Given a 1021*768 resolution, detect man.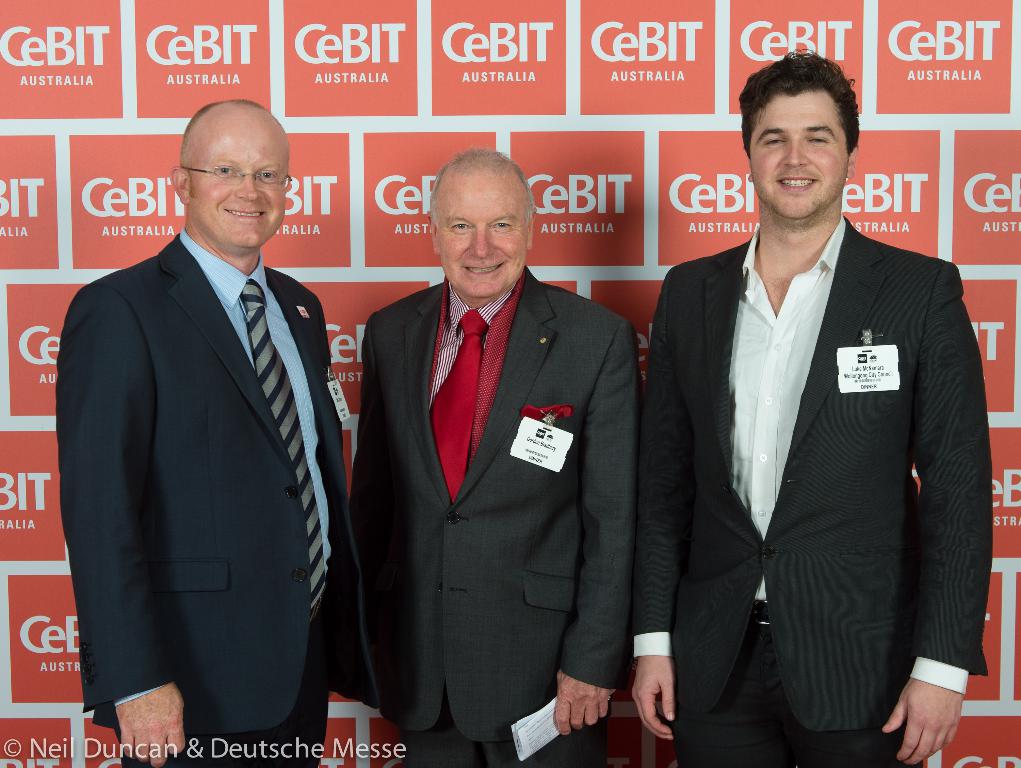
box=[57, 96, 383, 767].
